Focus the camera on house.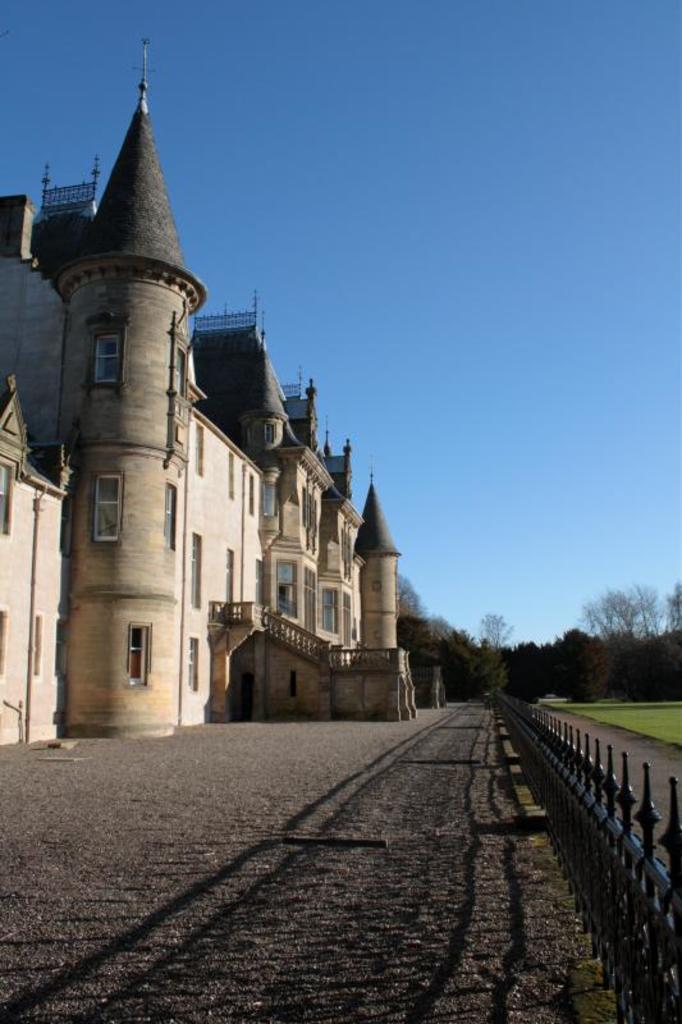
Focus region: (0,33,430,717).
